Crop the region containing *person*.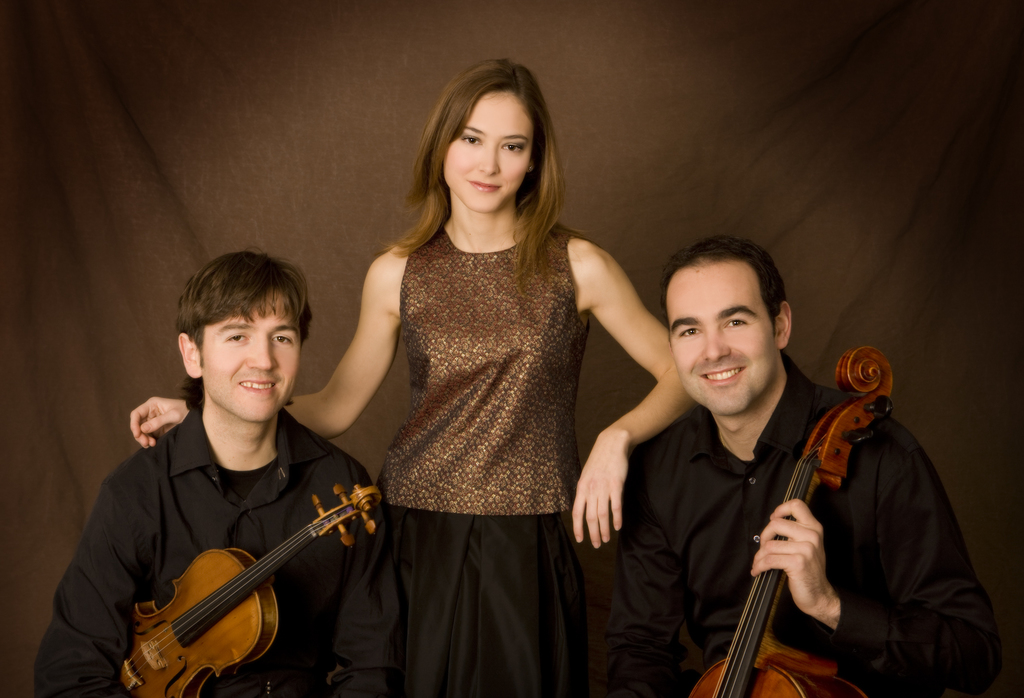
Crop region: 125/51/691/697.
